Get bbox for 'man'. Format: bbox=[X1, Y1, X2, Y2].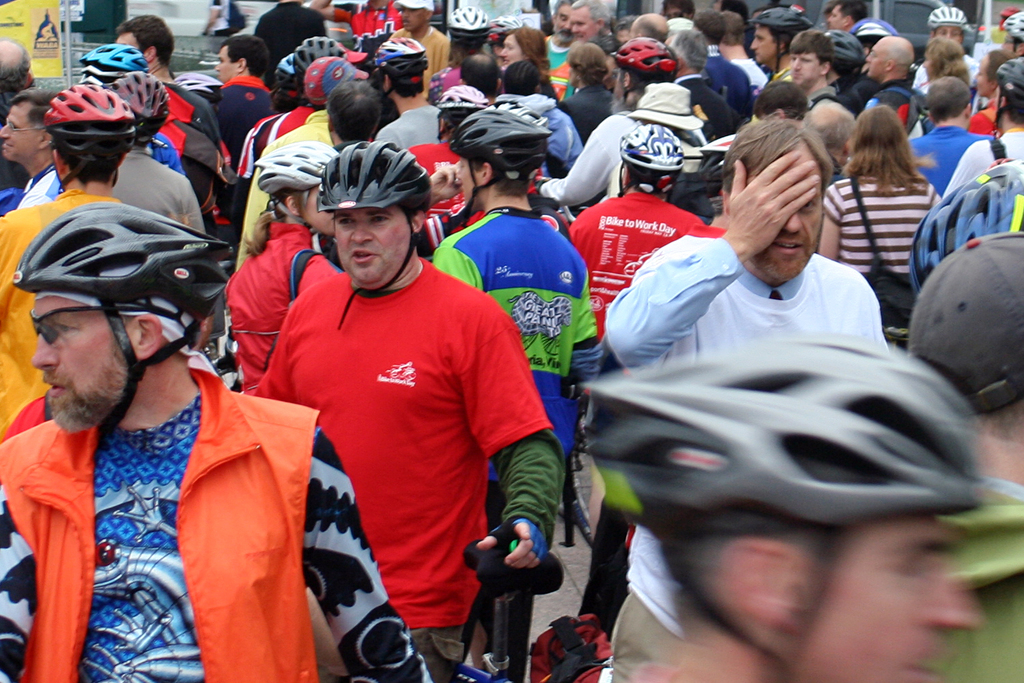
bbox=[0, 199, 419, 682].
